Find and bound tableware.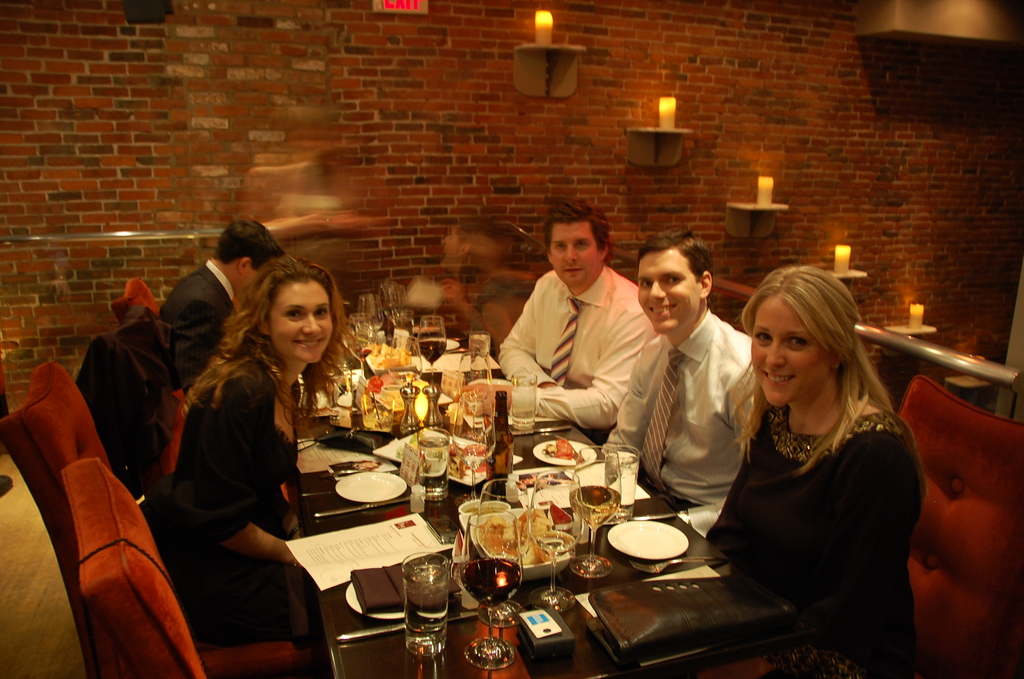
Bound: left=324, top=471, right=413, bottom=528.
